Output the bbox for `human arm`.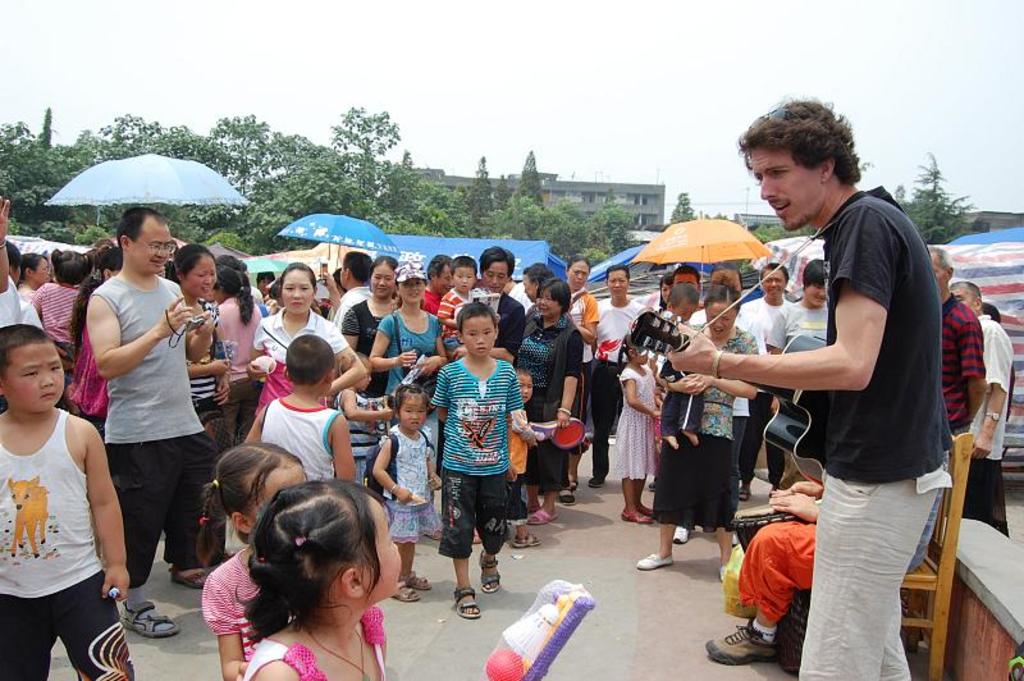
x1=425, y1=458, x2=443, y2=492.
